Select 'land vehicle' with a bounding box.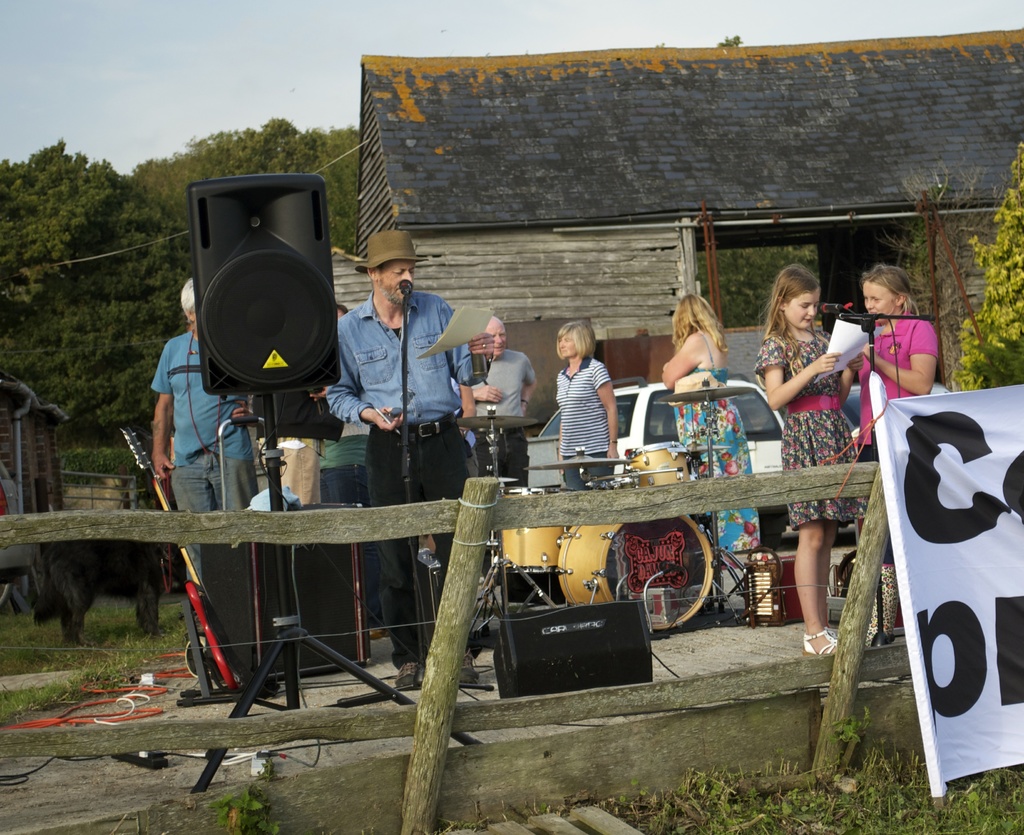
x1=529, y1=384, x2=788, y2=560.
